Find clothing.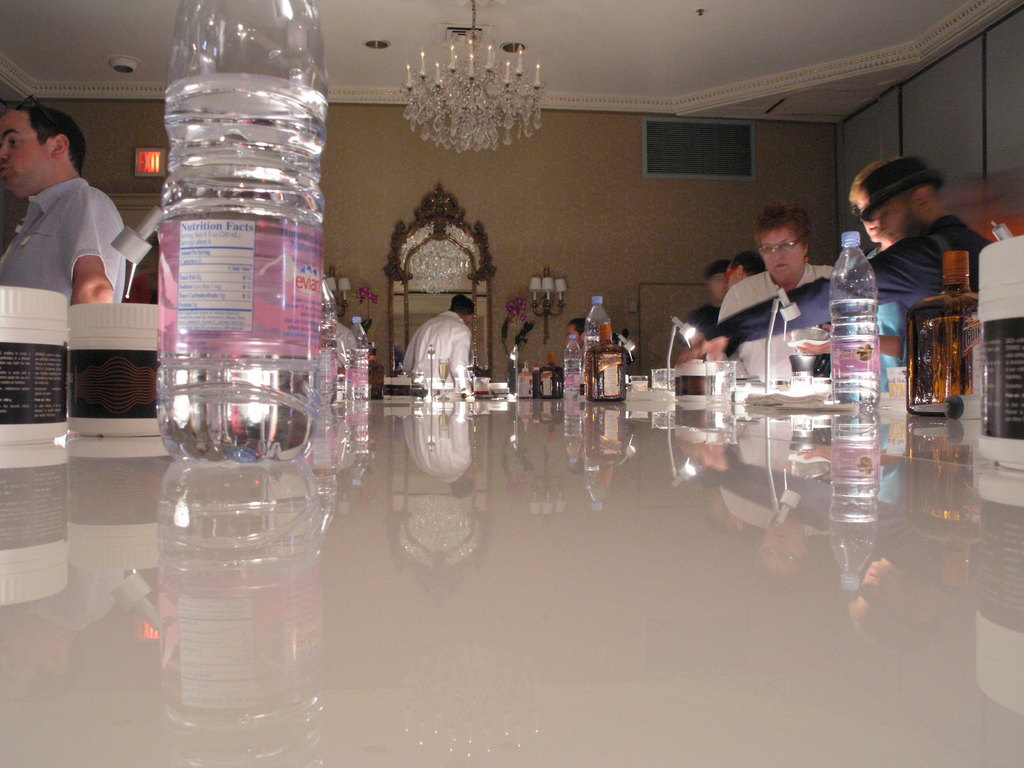
{"x1": 705, "y1": 216, "x2": 1000, "y2": 380}.
